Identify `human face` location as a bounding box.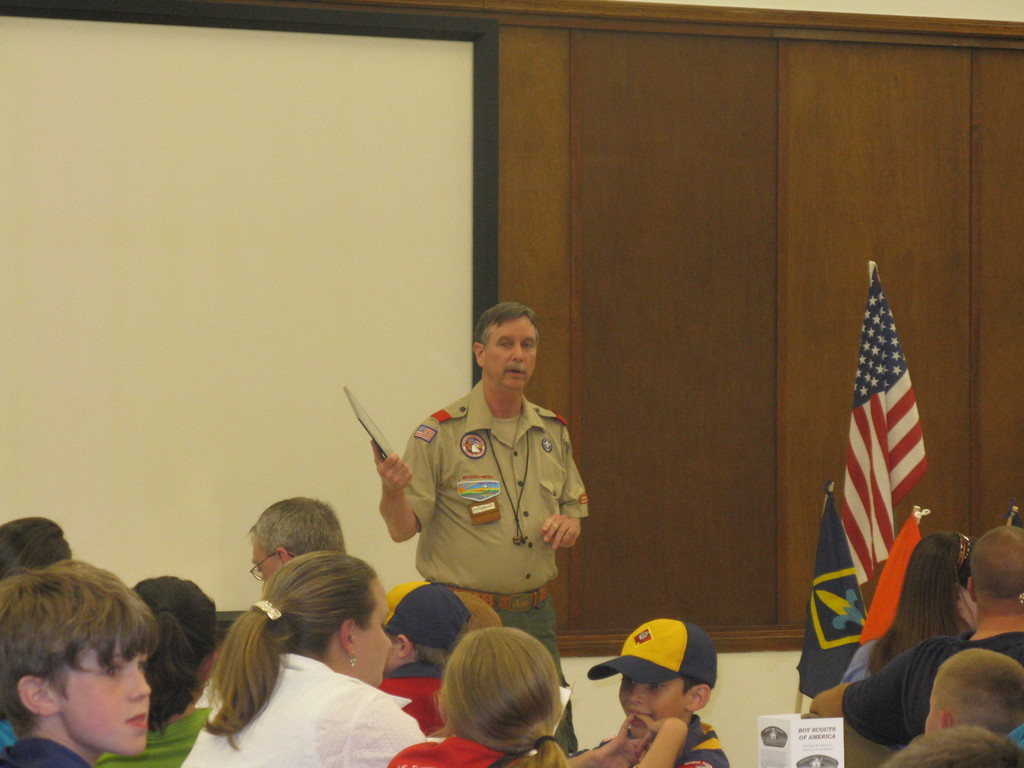
box(53, 639, 152, 756).
